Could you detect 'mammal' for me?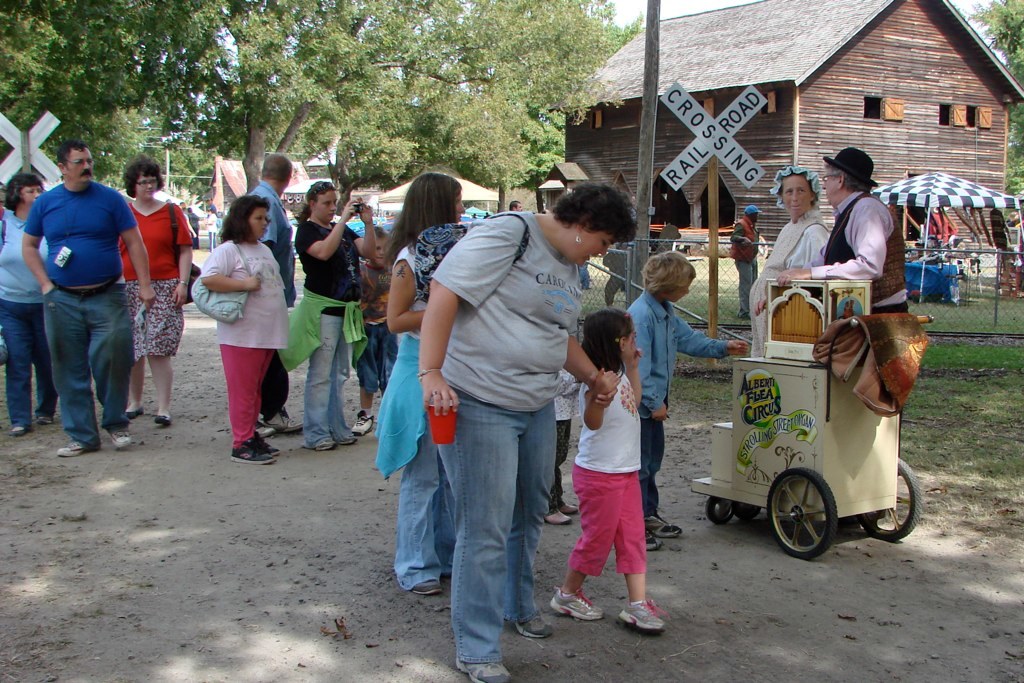
Detection result: {"x1": 251, "y1": 151, "x2": 299, "y2": 435}.
